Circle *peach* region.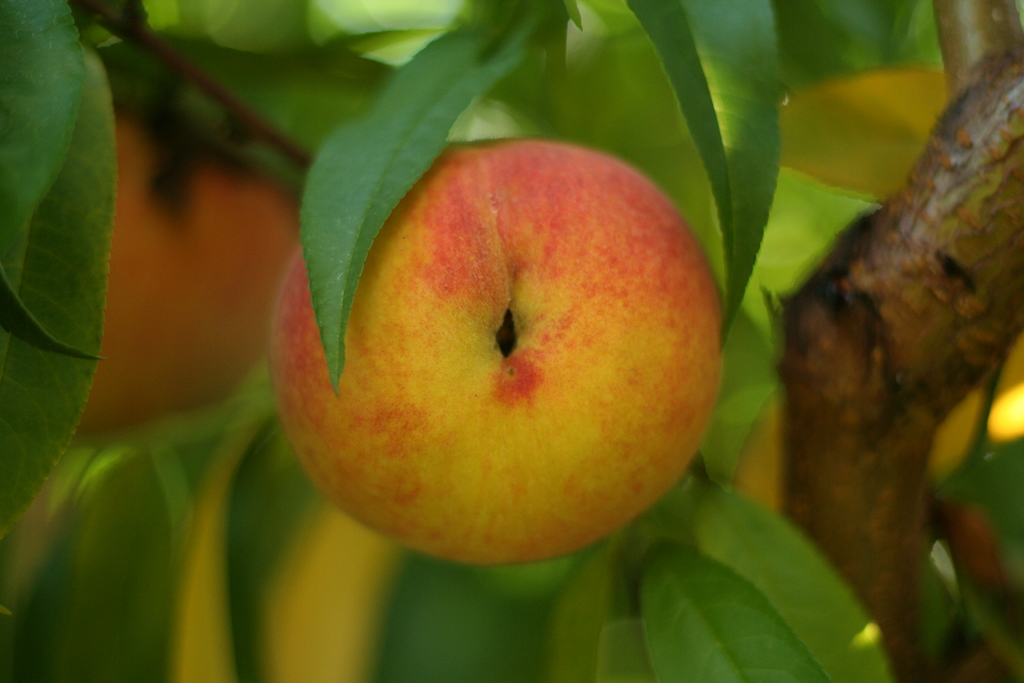
Region: {"x1": 75, "y1": 110, "x2": 310, "y2": 437}.
